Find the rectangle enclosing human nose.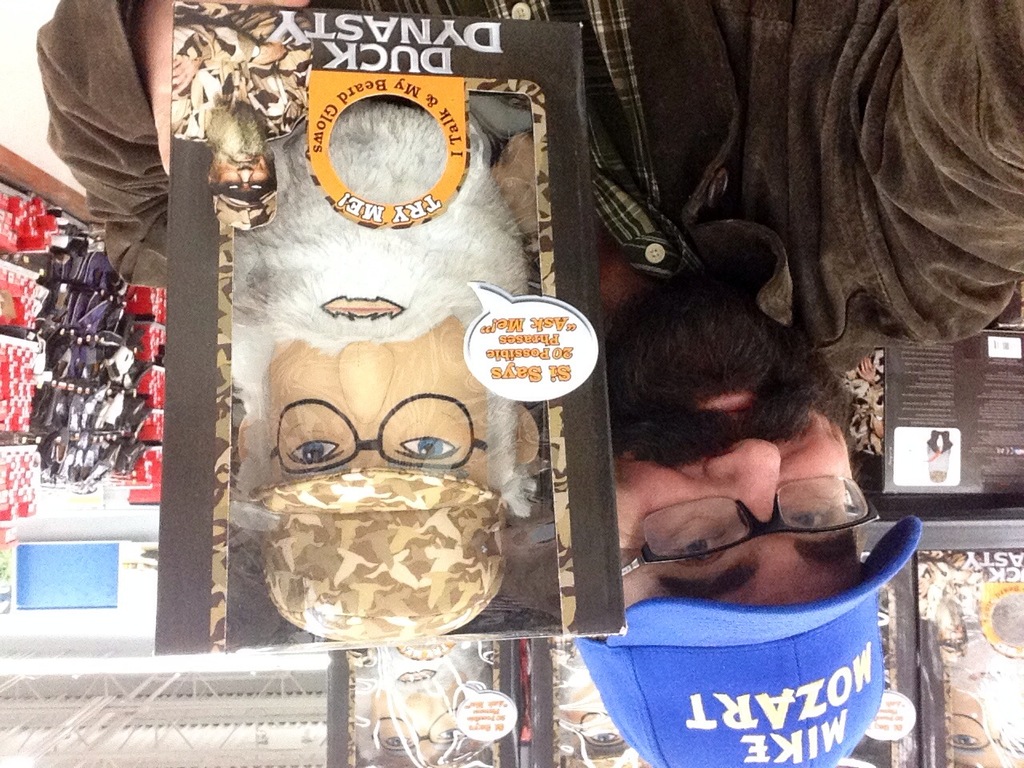
704/437/782/523.
